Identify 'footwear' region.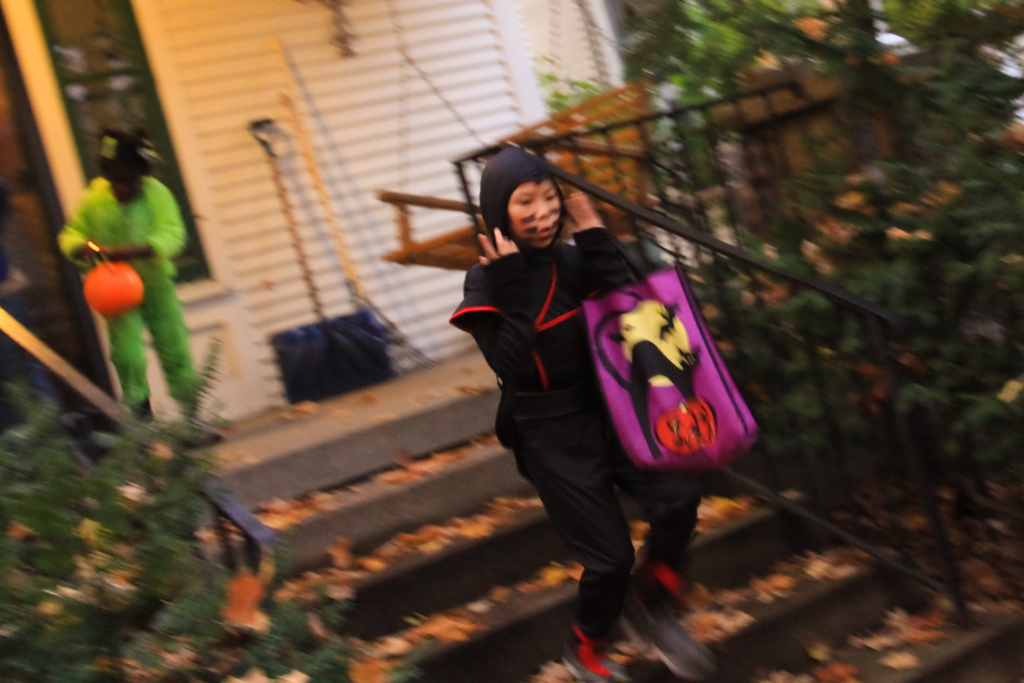
Region: (x1=555, y1=625, x2=631, y2=682).
